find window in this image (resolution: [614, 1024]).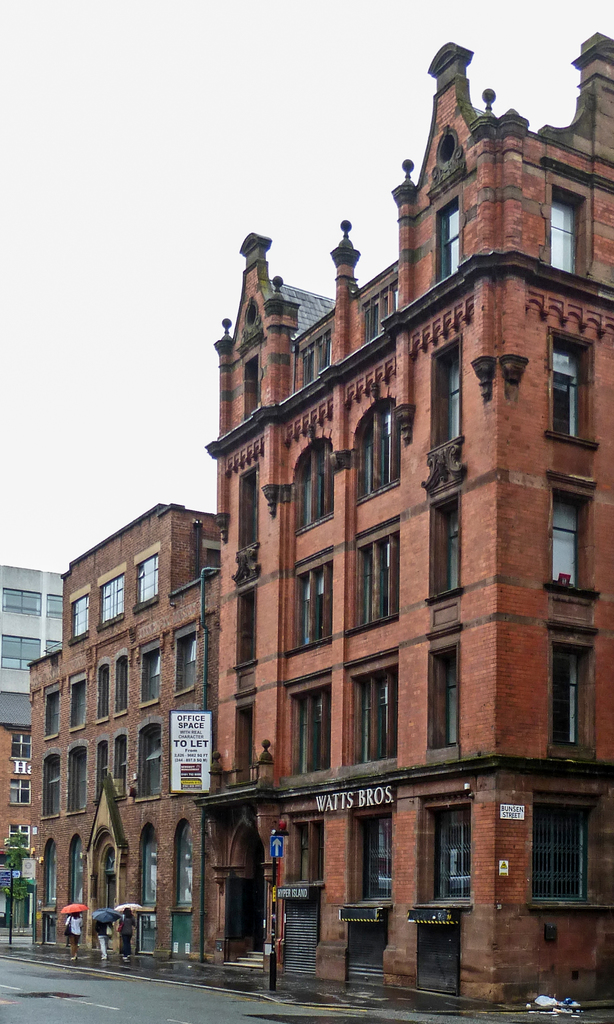
pyautogui.locateOnScreen(548, 483, 608, 596).
